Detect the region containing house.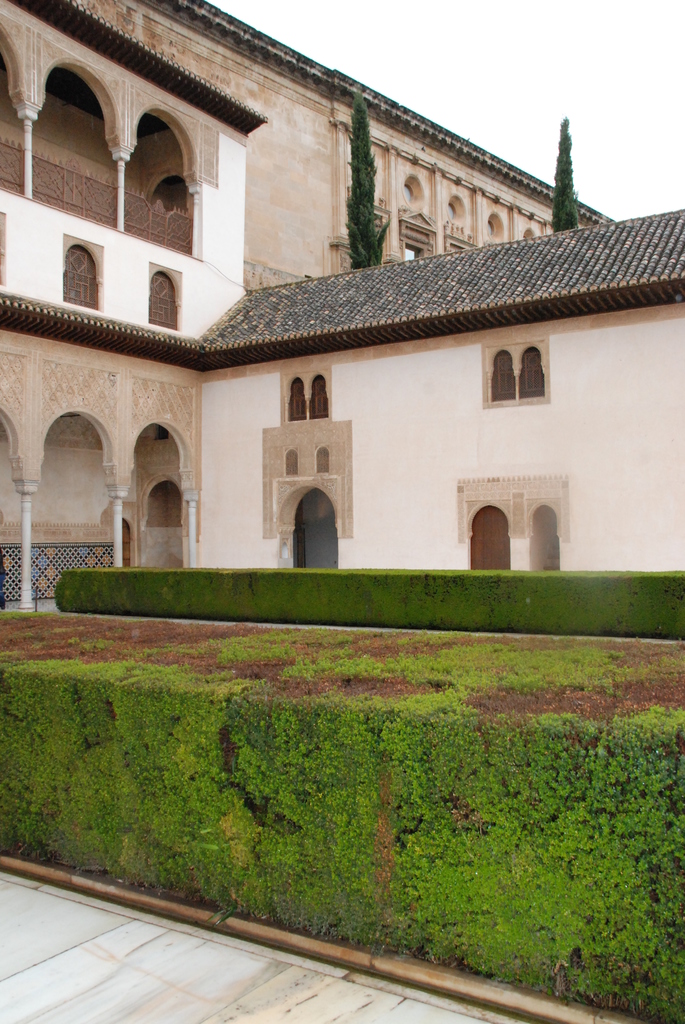
[left=202, top=211, right=684, bottom=569].
